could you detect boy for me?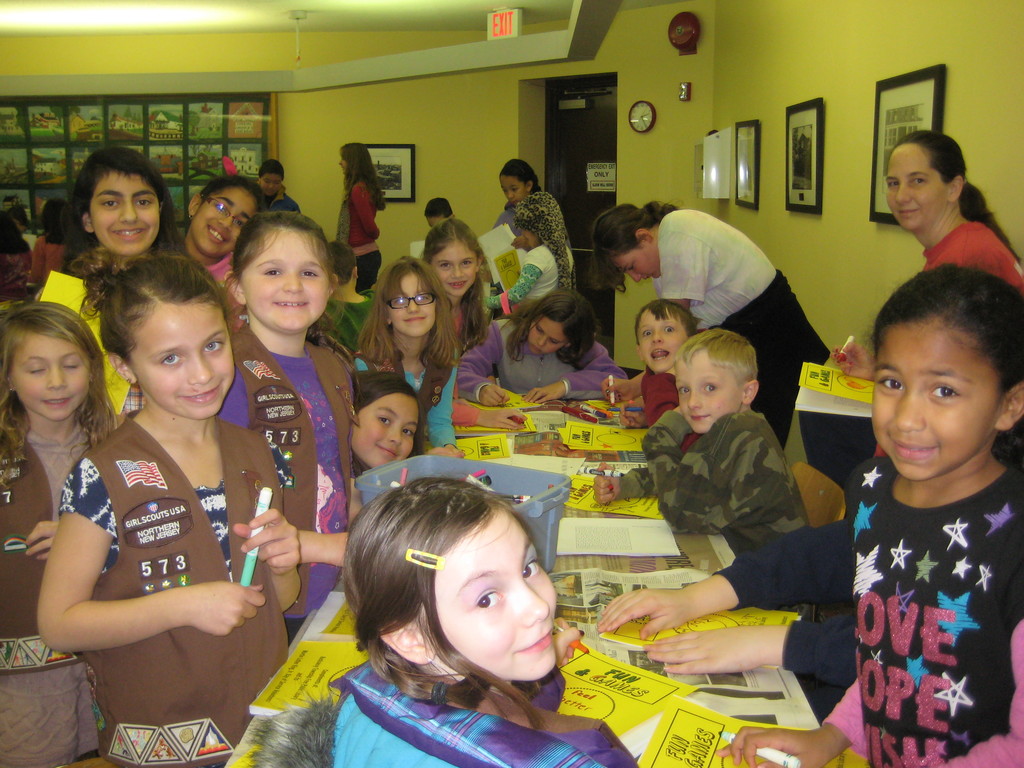
Detection result: pyautogui.locateOnScreen(621, 294, 710, 452).
